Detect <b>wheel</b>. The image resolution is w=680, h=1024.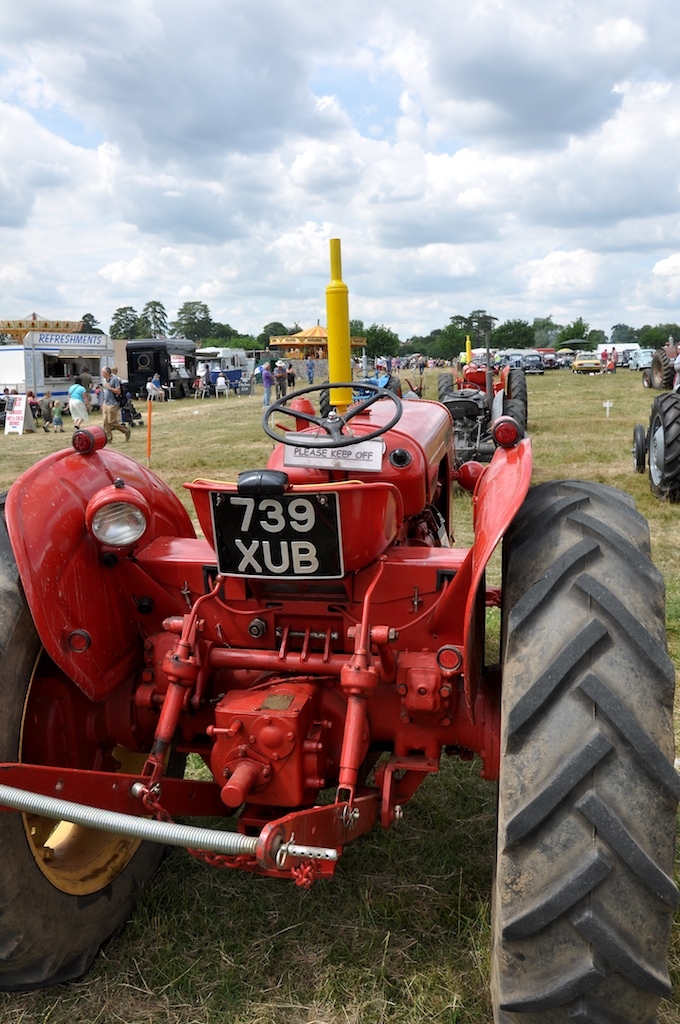
(643, 345, 675, 389).
